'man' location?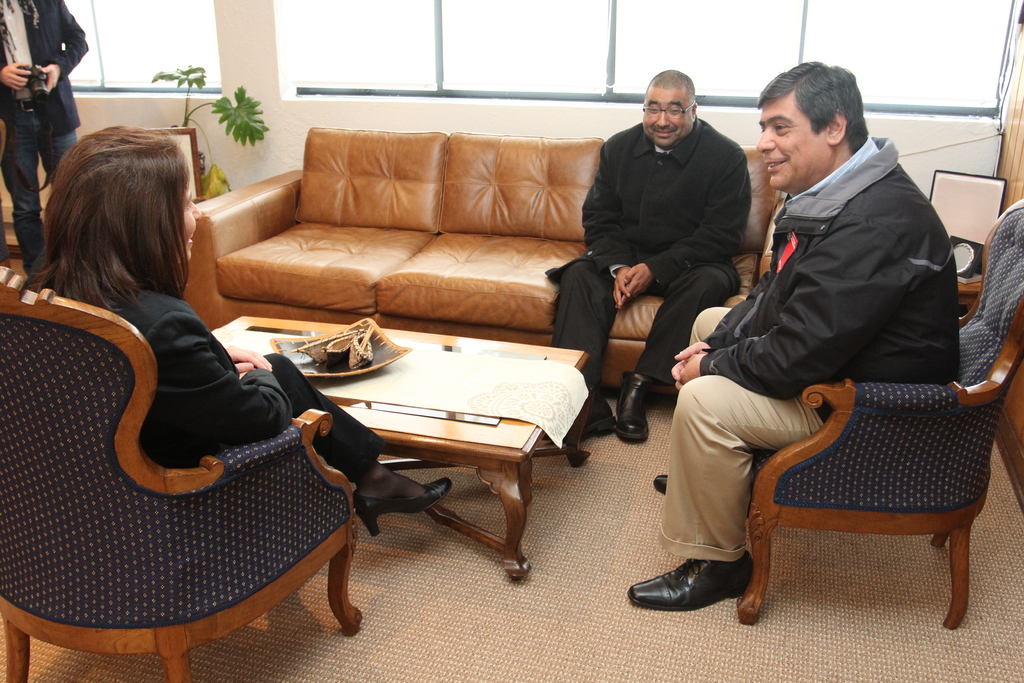
[543,66,753,447]
